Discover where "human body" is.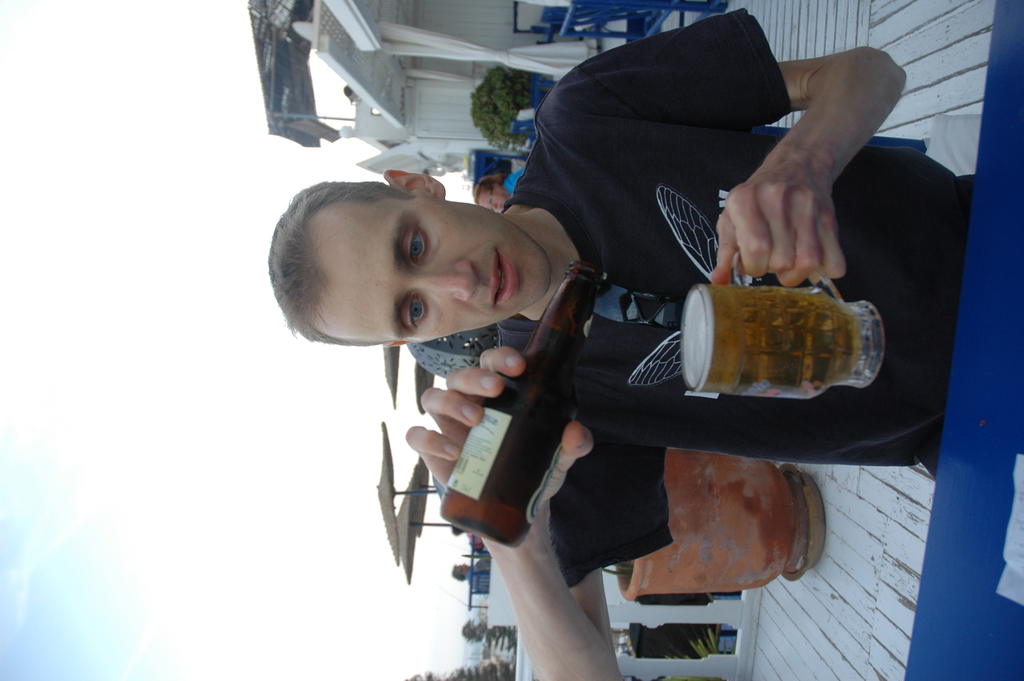
Discovered at [x1=268, y1=44, x2=979, y2=680].
